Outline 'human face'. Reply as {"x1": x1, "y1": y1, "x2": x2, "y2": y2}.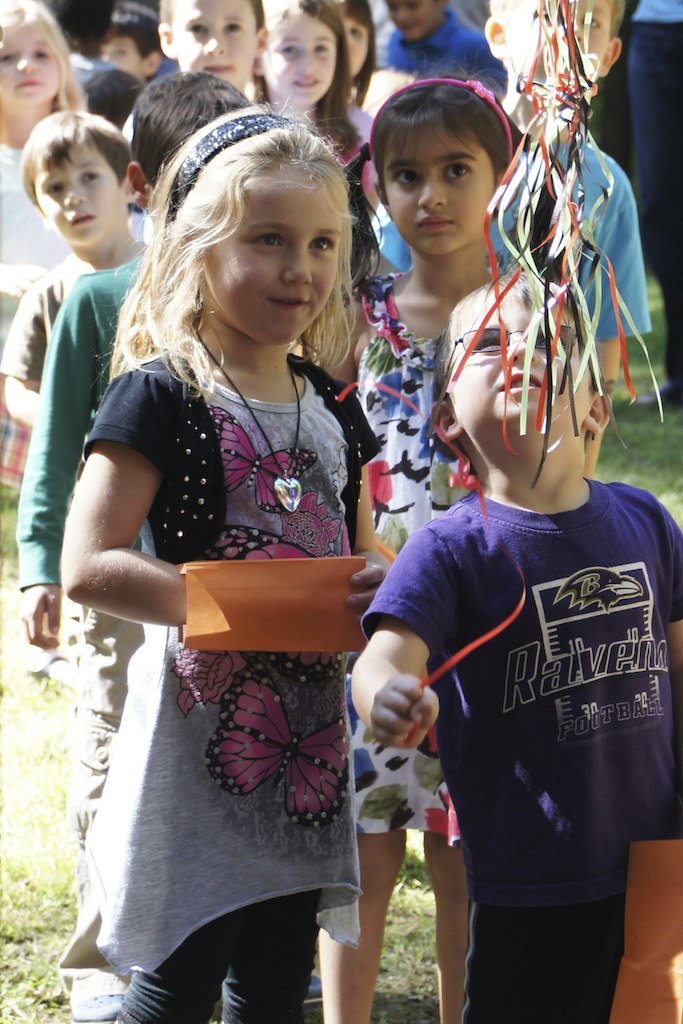
{"x1": 448, "y1": 285, "x2": 593, "y2": 438}.
